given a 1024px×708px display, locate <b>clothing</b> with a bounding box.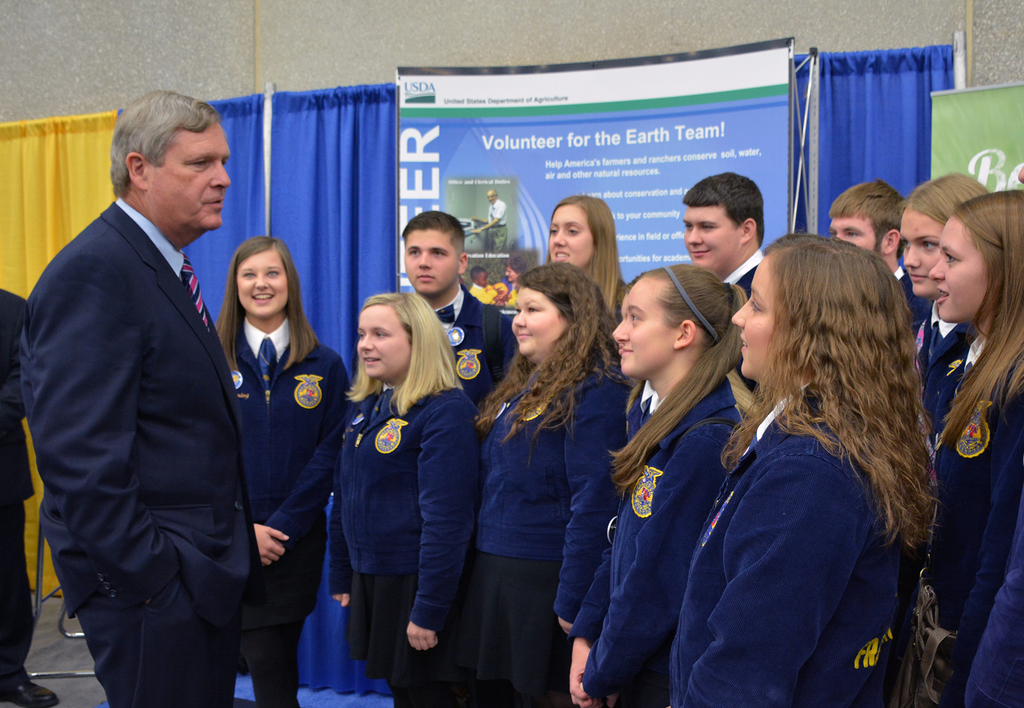
Located: [x1=0, y1=281, x2=37, y2=707].
